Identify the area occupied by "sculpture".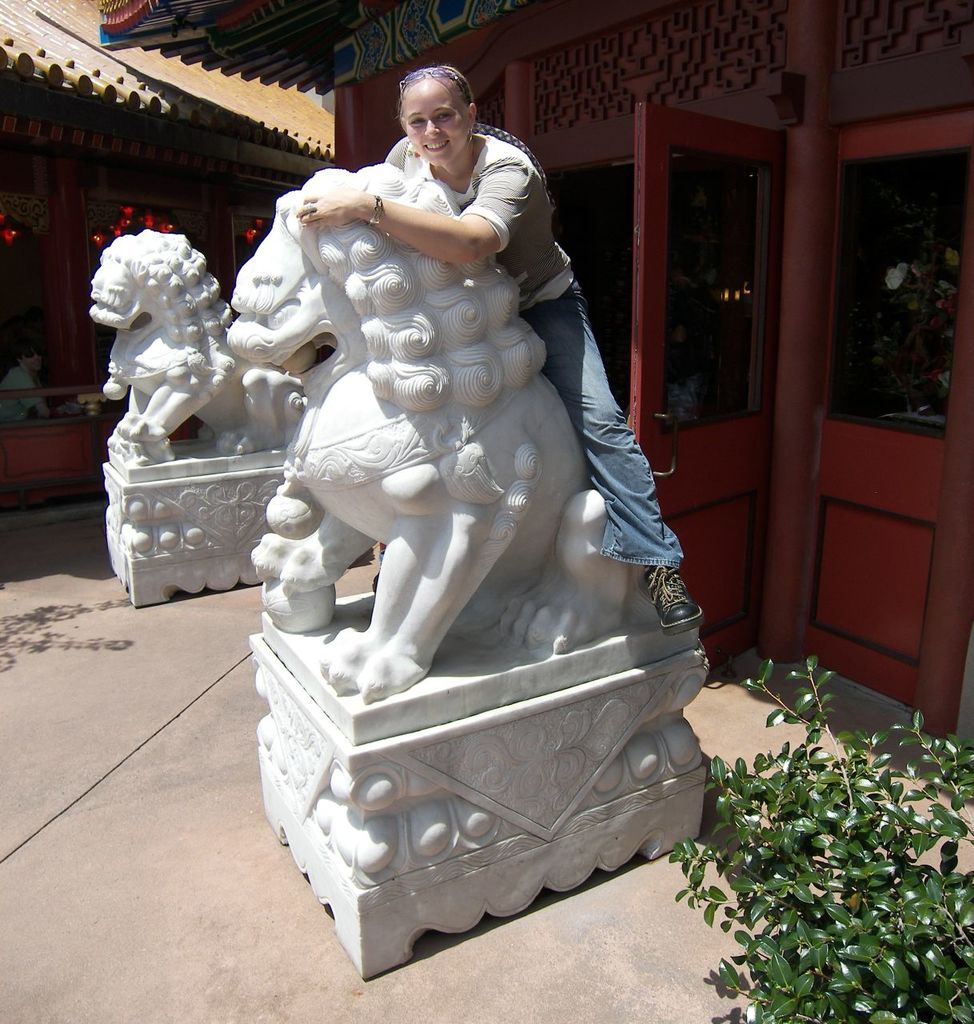
Area: bbox=[202, 112, 711, 814].
